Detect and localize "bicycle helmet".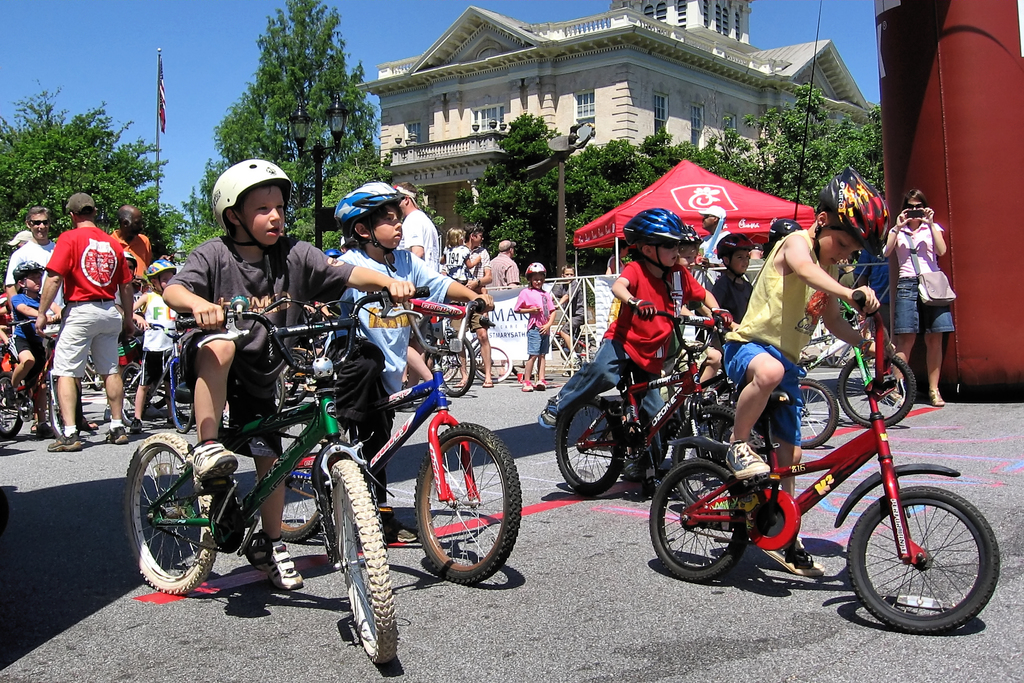
Localized at 717 232 757 278.
